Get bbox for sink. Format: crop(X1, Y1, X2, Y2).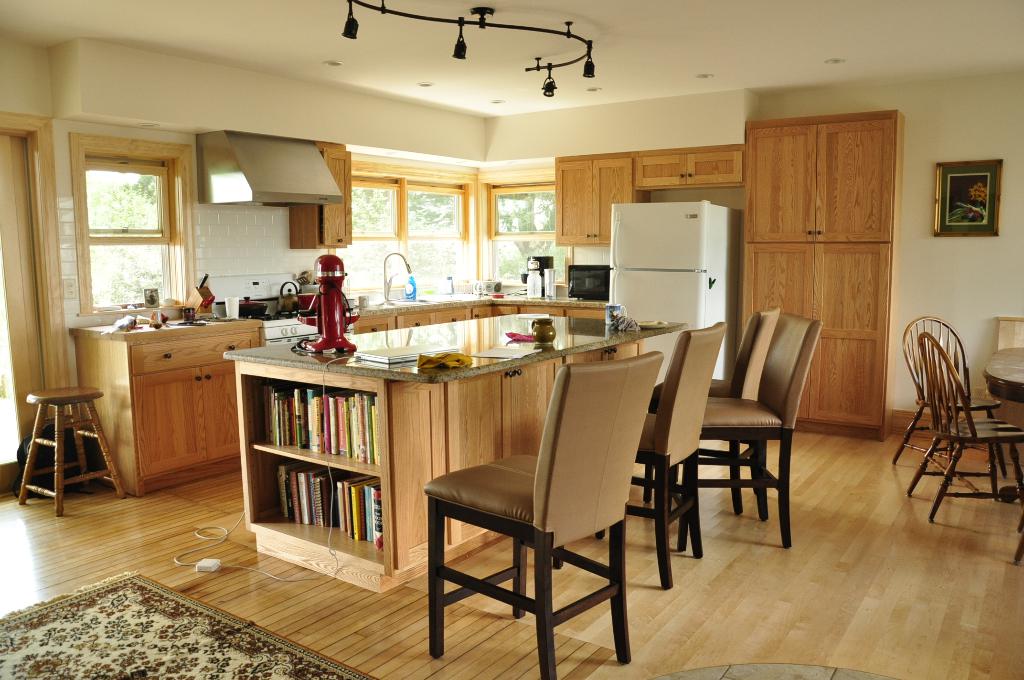
crop(364, 254, 436, 311).
